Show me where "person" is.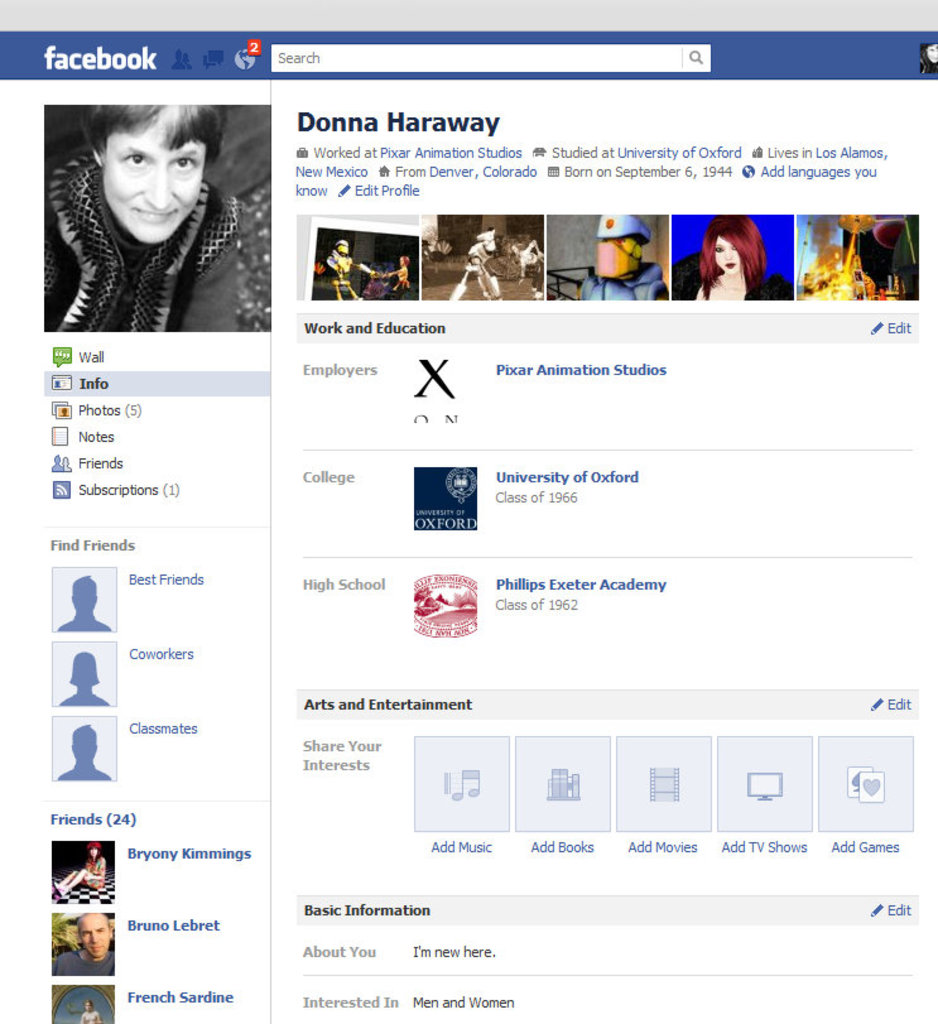
"person" is at crop(439, 218, 500, 299).
